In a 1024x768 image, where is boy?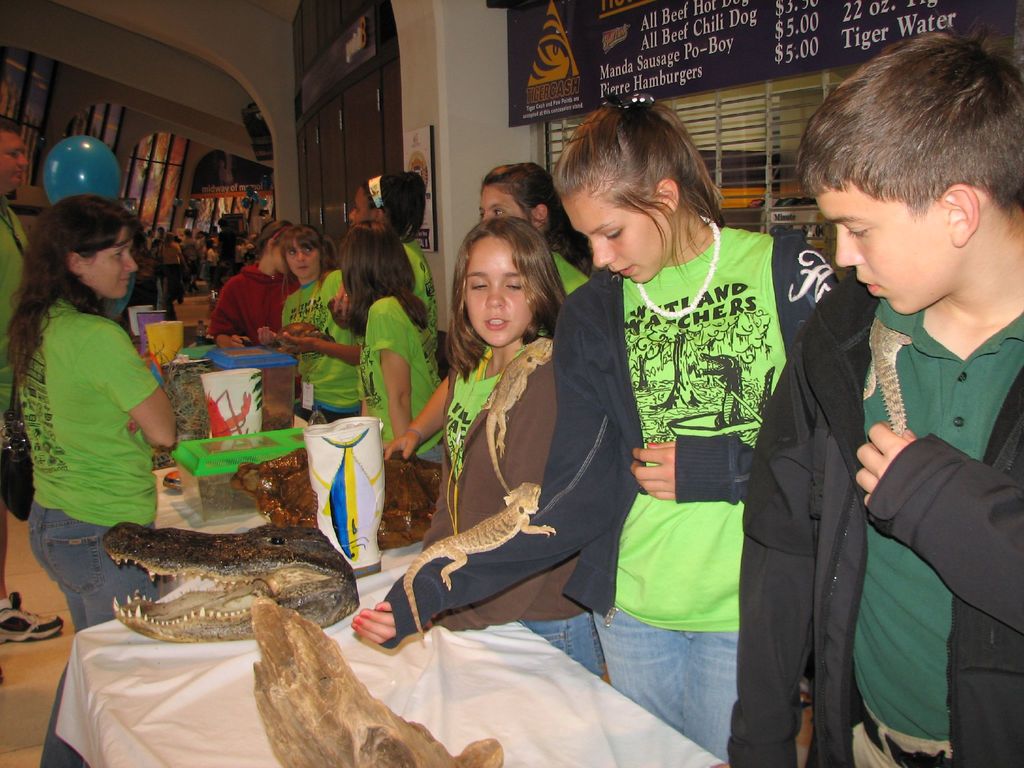
{"left": 781, "top": 49, "right": 1023, "bottom": 762}.
